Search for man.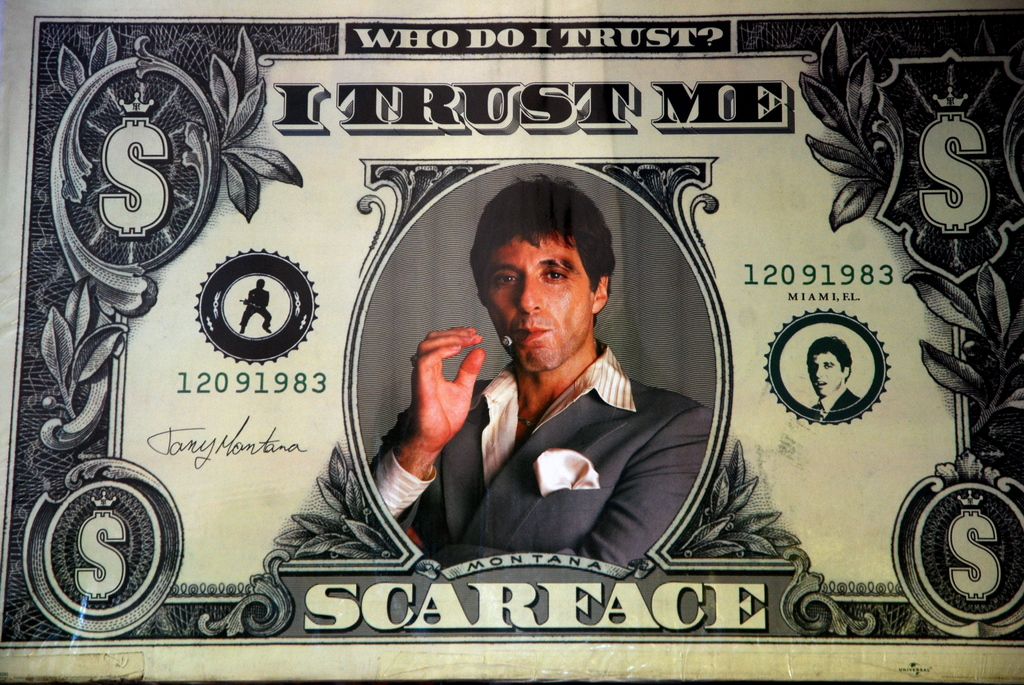
Found at <region>809, 338, 860, 410</region>.
